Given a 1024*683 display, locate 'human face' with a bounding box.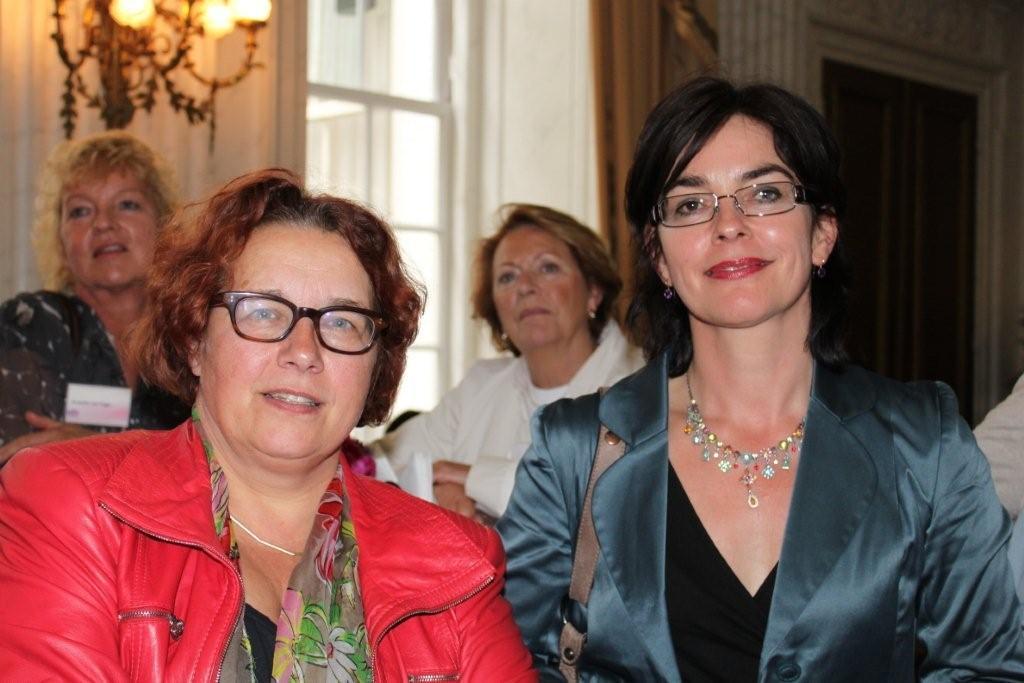
Located: {"left": 664, "top": 115, "right": 794, "bottom": 323}.
